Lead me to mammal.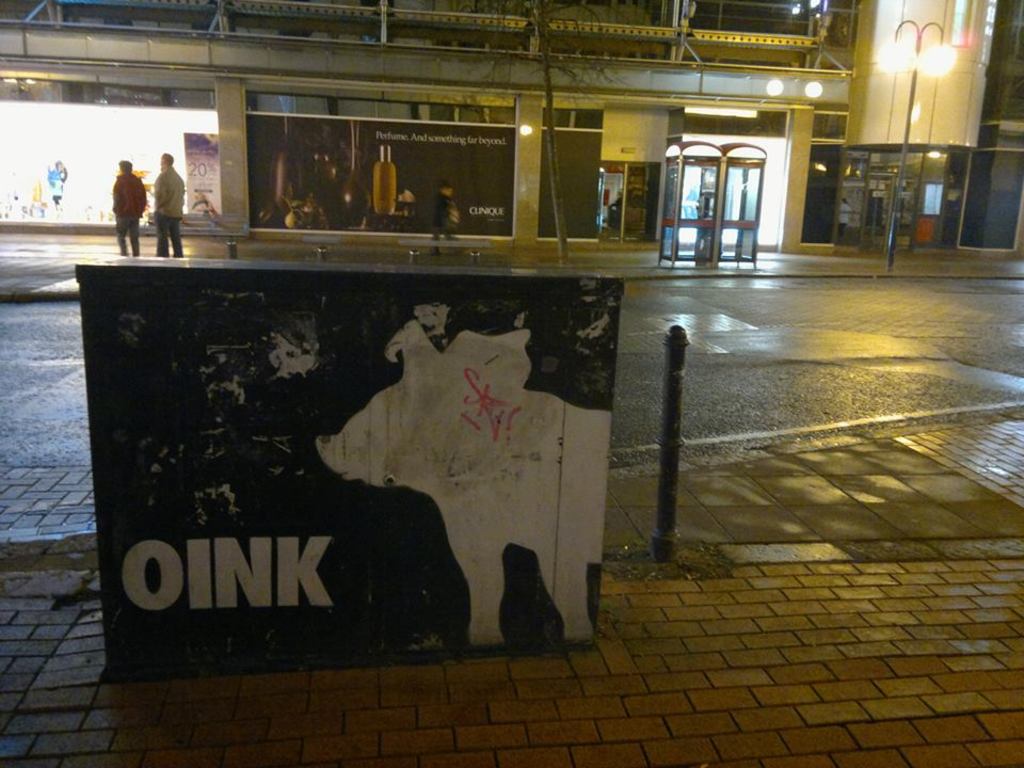
Lead to [112, 161, 143, 257].
